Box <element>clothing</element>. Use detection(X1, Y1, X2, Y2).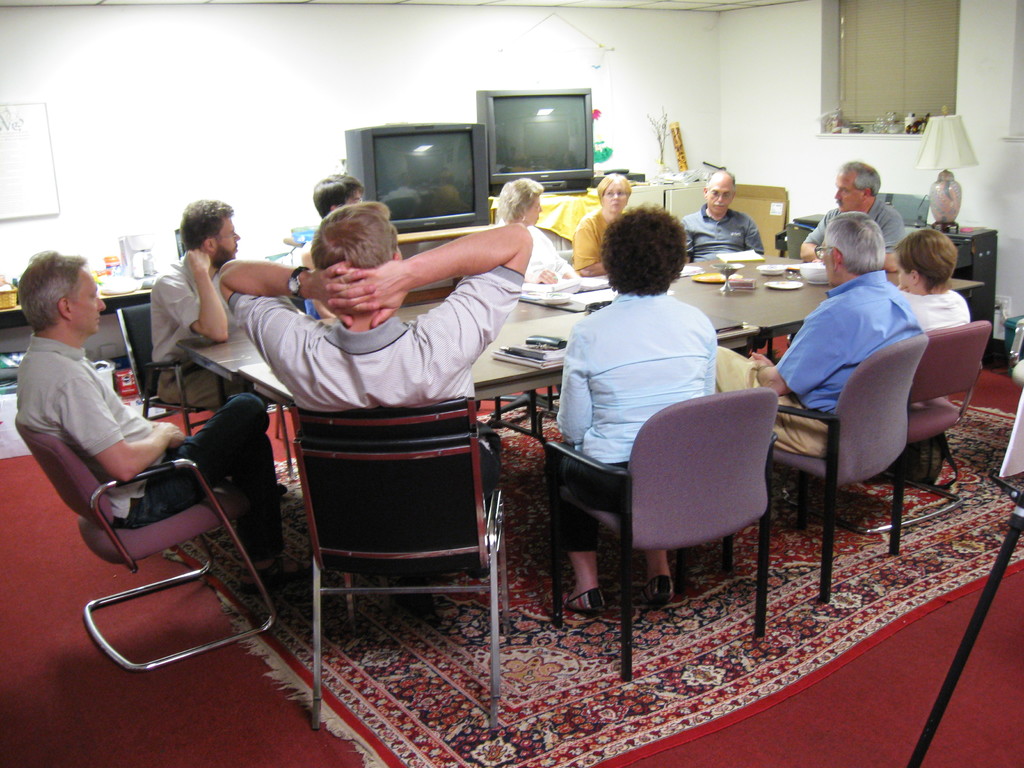
detection(887, 286, 975, 324).
